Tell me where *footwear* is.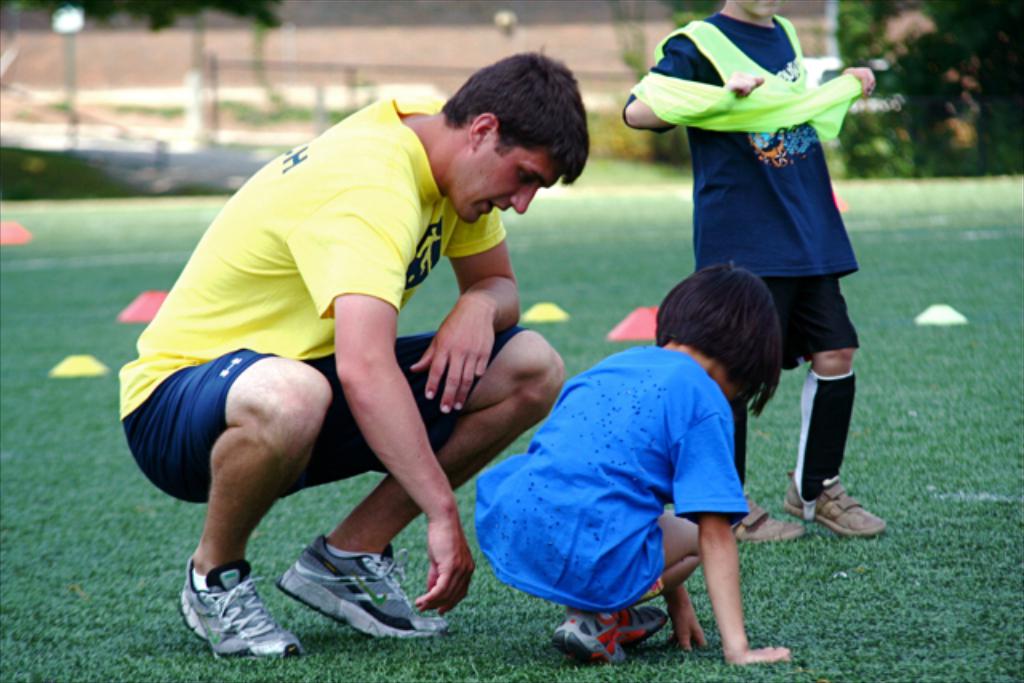
*footwear* is at [x1=173, y1=577, x2=280, y2=665].
